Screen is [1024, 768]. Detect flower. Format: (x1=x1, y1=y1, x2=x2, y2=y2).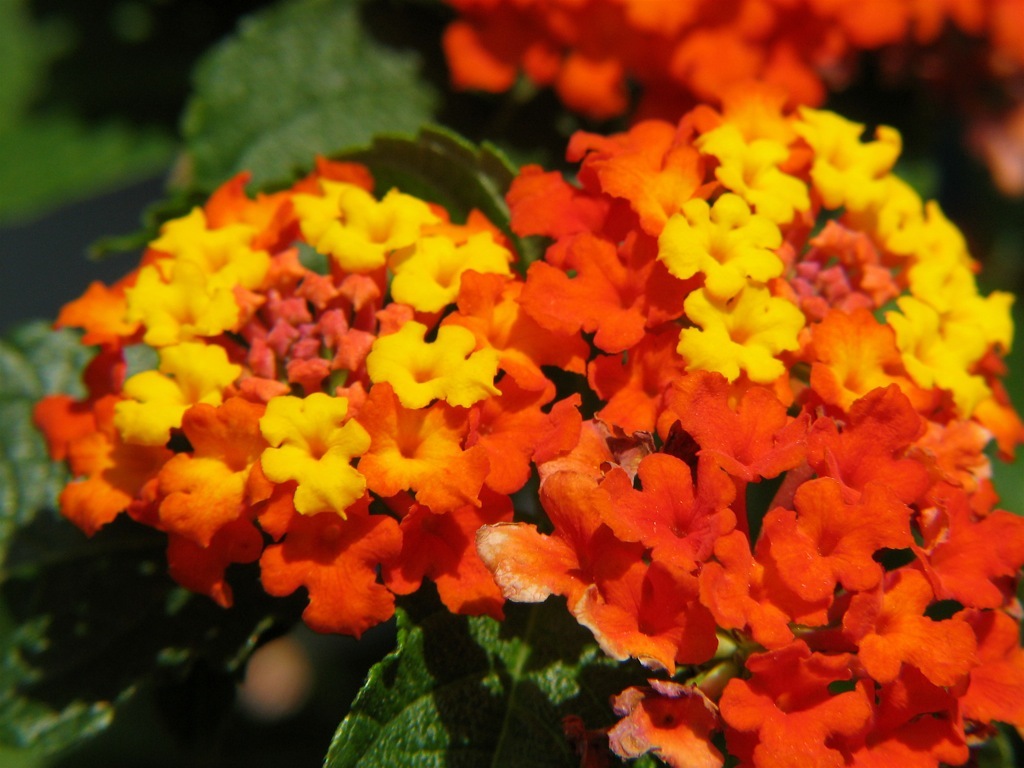
(x1=728, y1=636, x2=879, y2=748).
